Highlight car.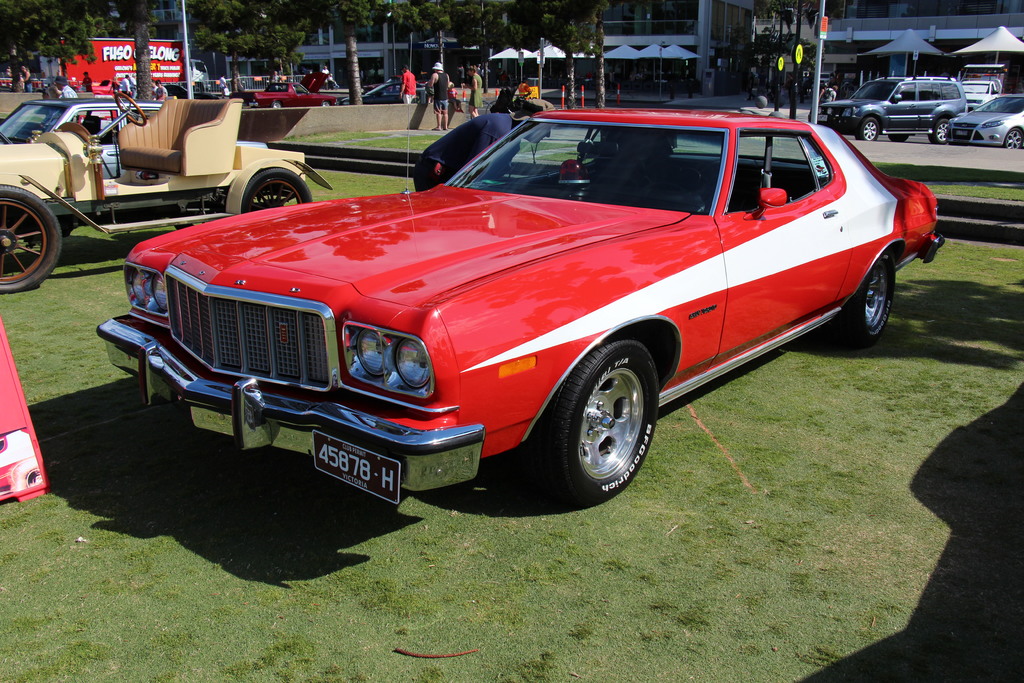
Highlighted region: 965 78 997 104.
